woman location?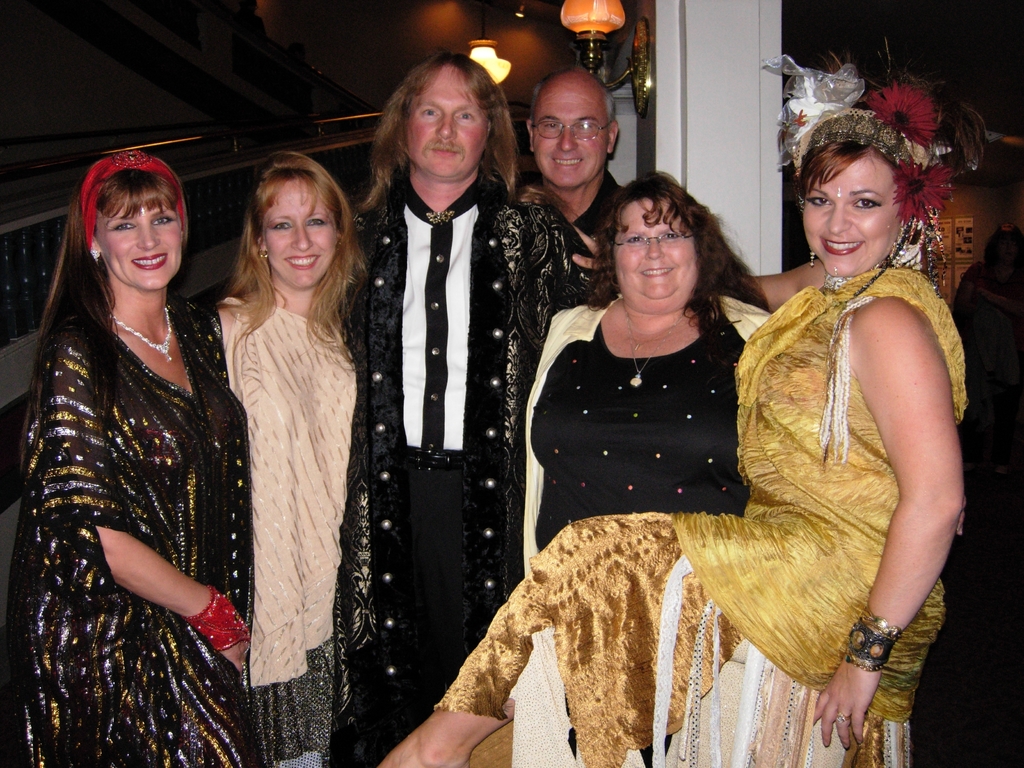
207:155:375:767
